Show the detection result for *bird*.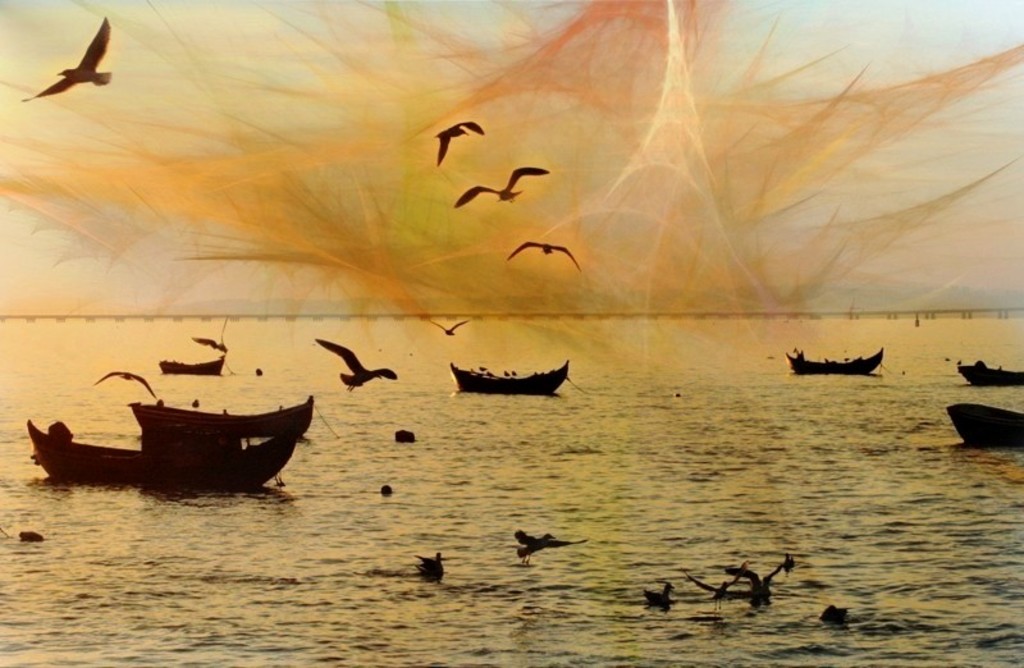
506/241/581/270.
